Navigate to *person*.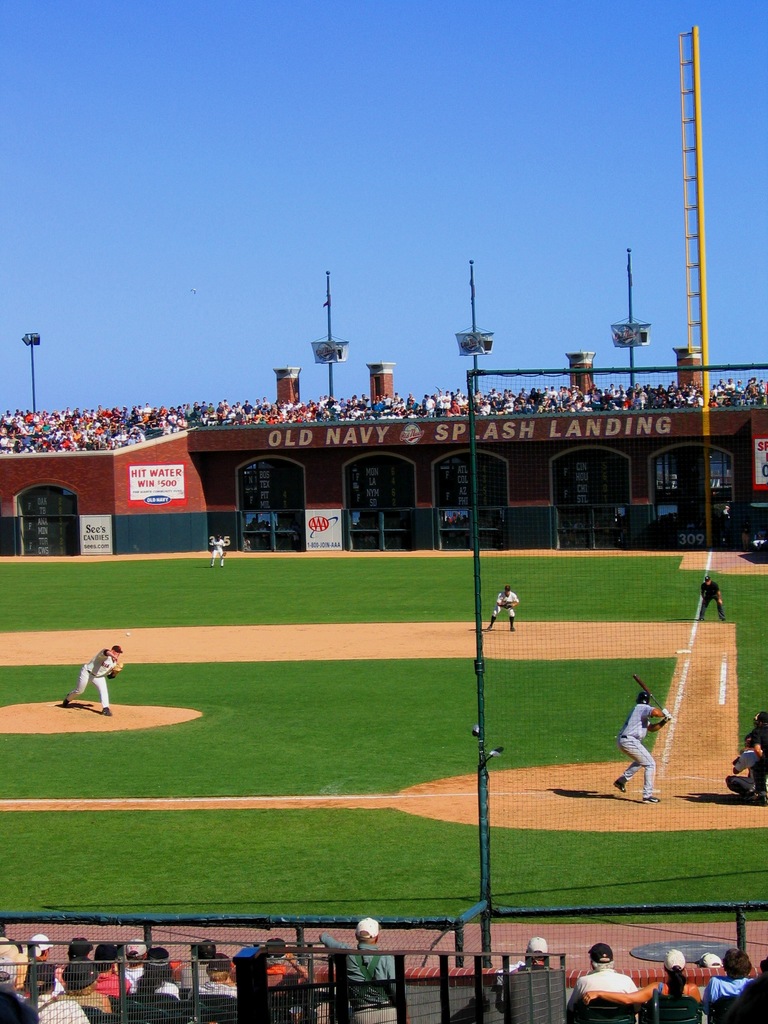
Navigation target: l=495, t=936, r=553, b=989.
